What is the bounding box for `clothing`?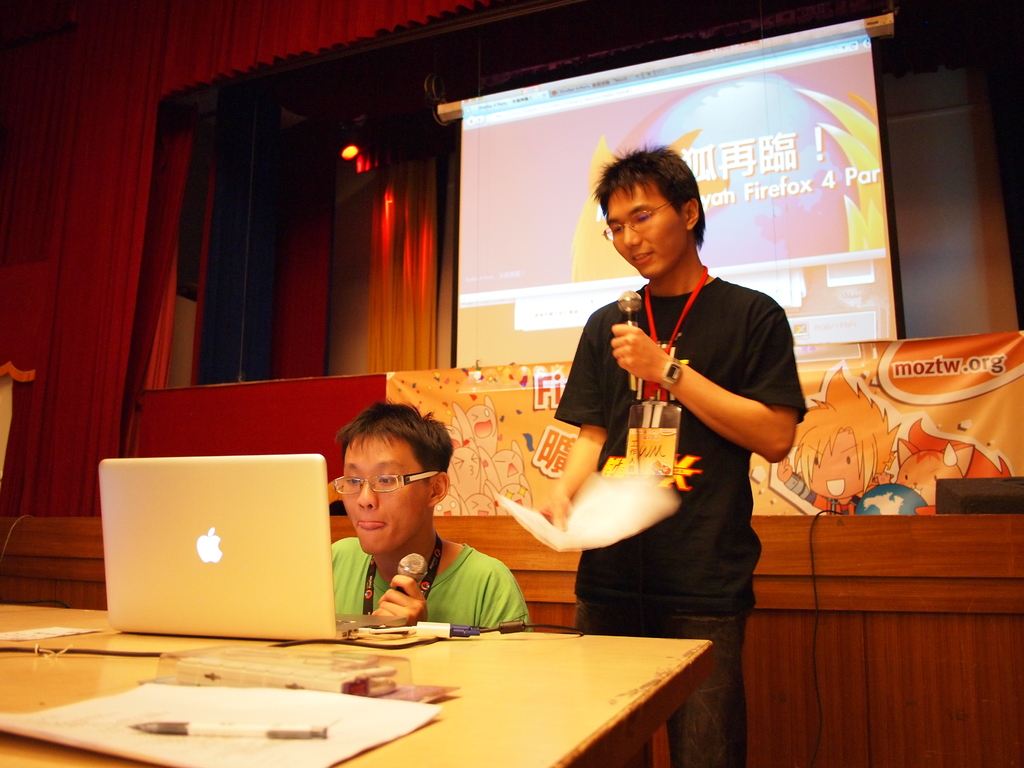
578/222/790/604.
